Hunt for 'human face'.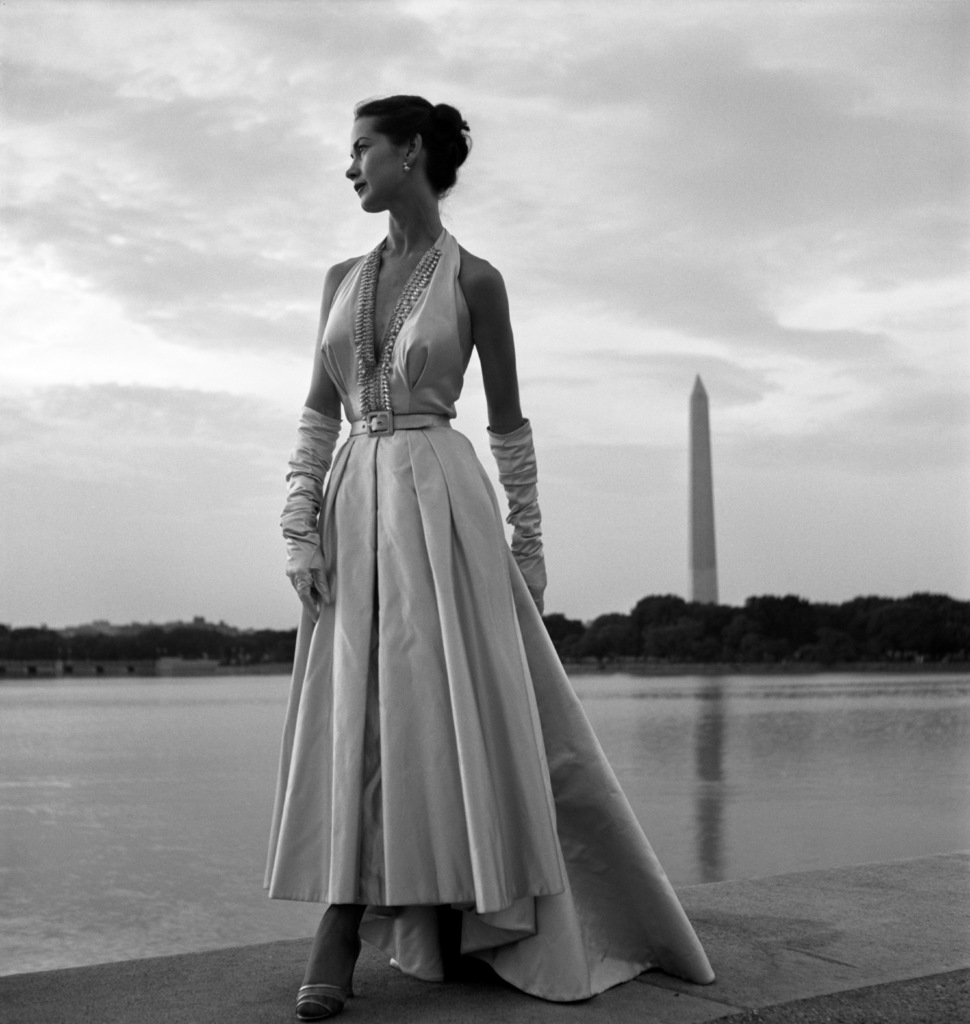
Hunted down at 347, 120, 412, 213.
